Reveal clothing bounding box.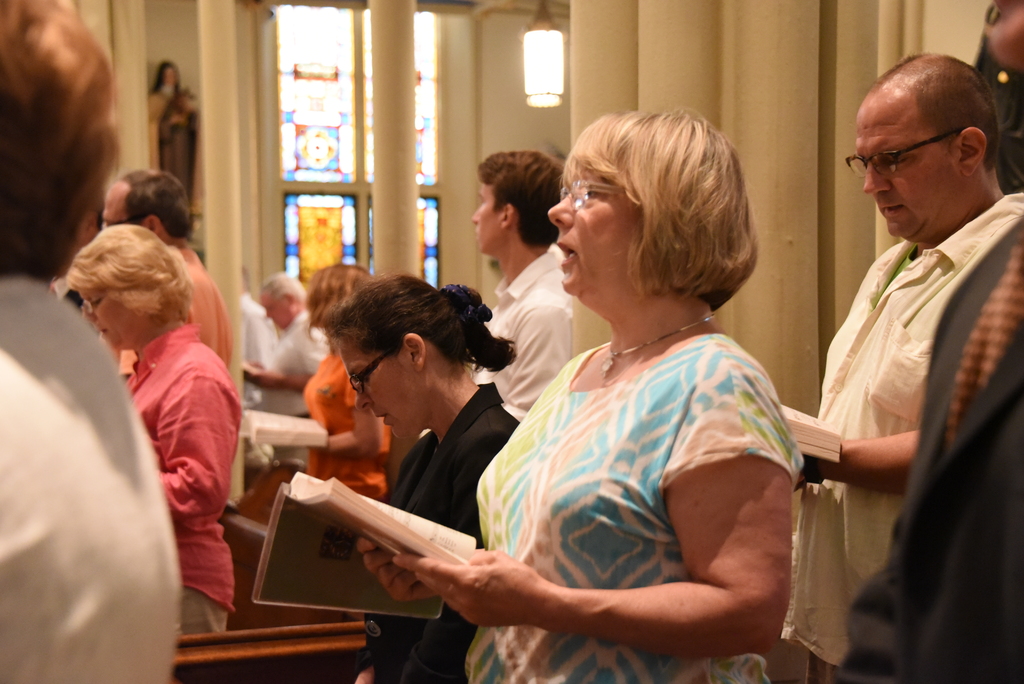
Revealed: (left=295, top=352, right=425, bottom=484).
